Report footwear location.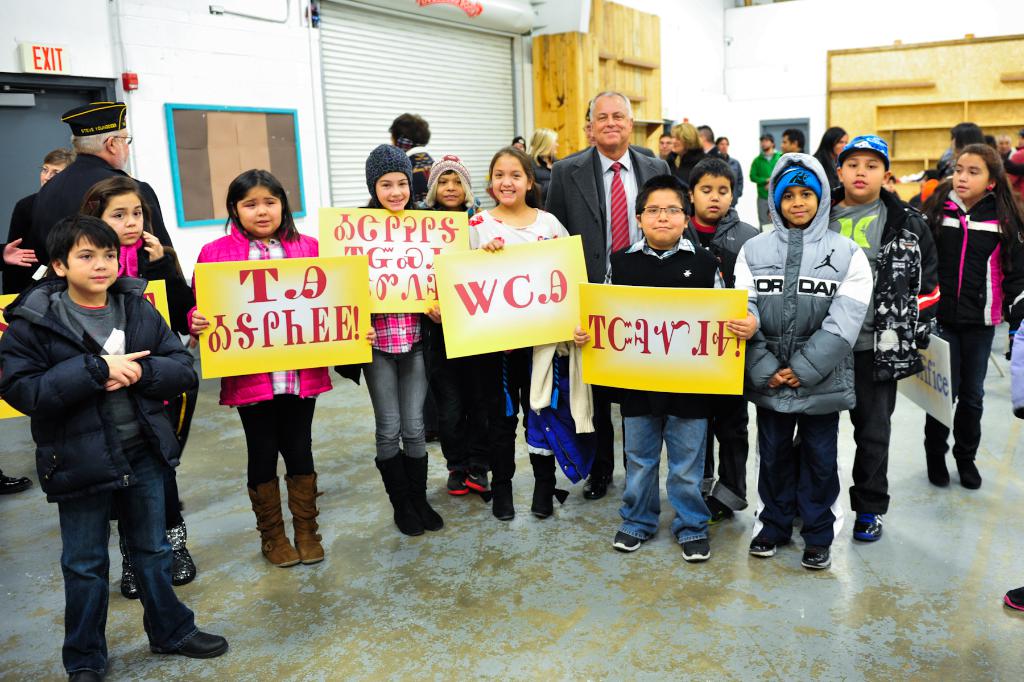
Report: detection(0, 471, 33, 495).
